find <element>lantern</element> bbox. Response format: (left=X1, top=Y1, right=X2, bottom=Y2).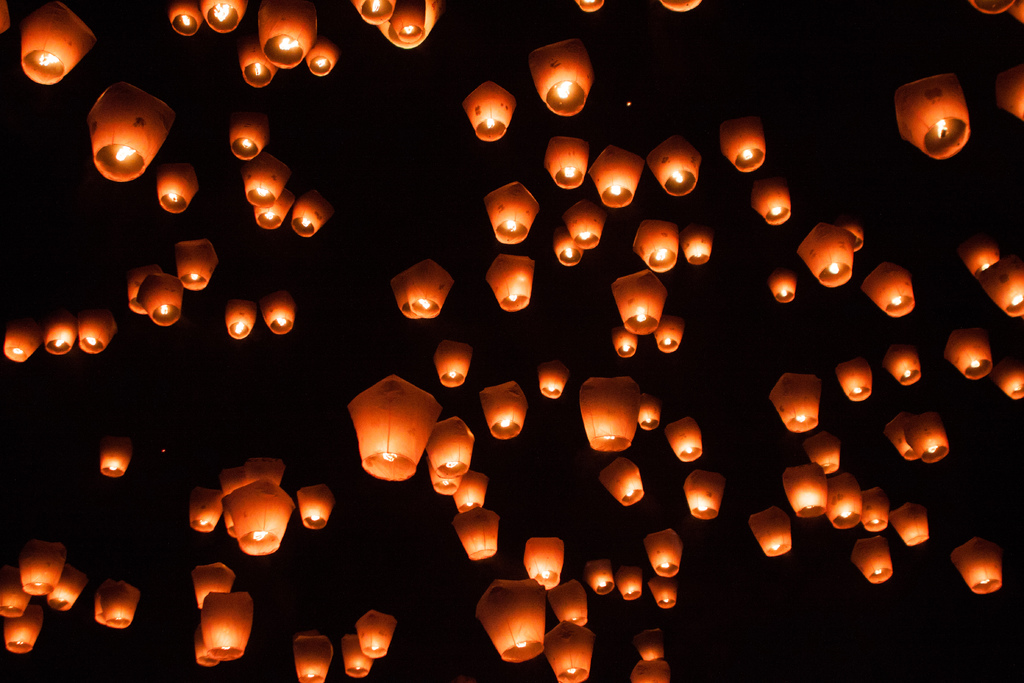
(left=582, top=373, right=643, bottom=452).
